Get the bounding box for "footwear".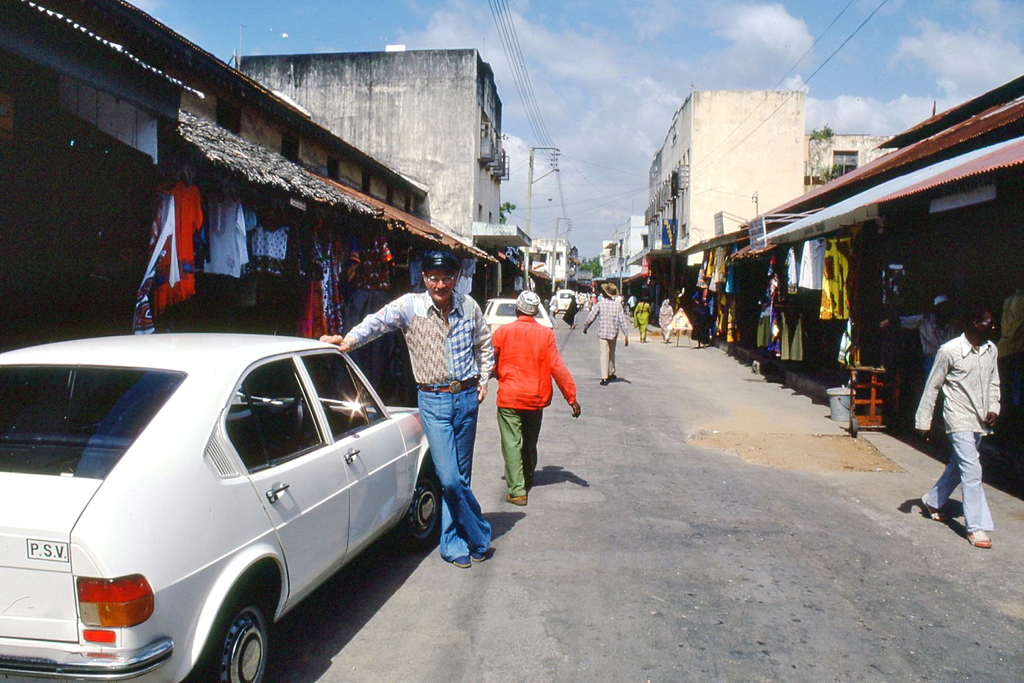
x1=503 y1=491 x2=533 y2=506.
